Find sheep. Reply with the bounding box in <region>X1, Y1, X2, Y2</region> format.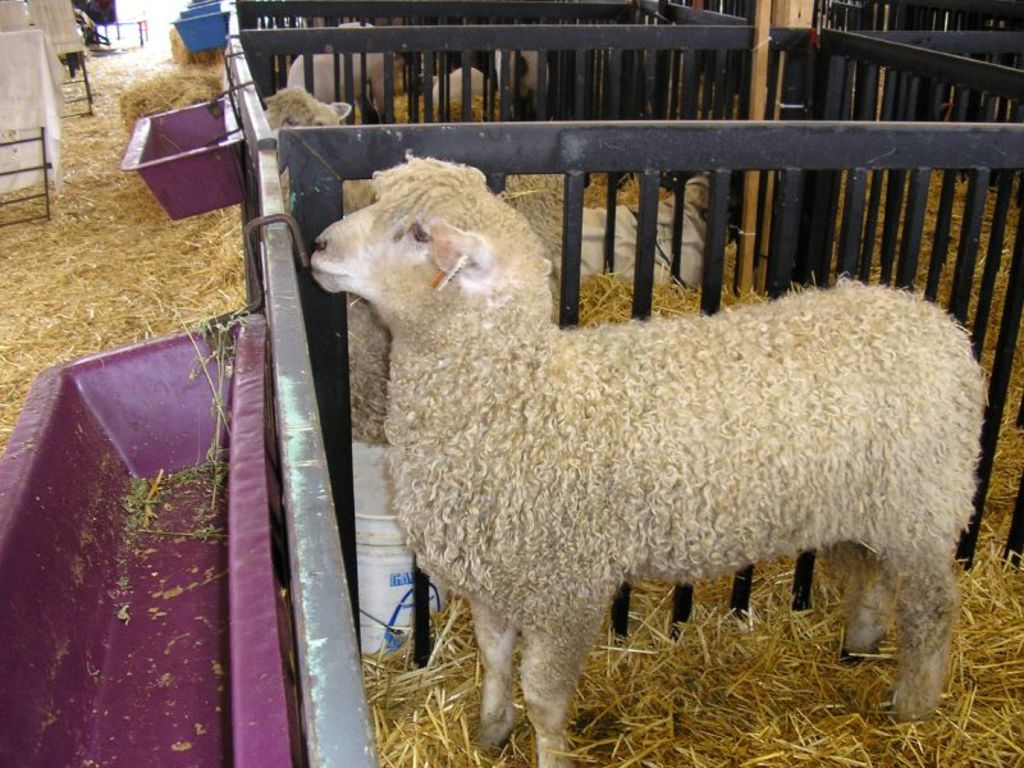
<region>493, 47, 553, 119</region>.
